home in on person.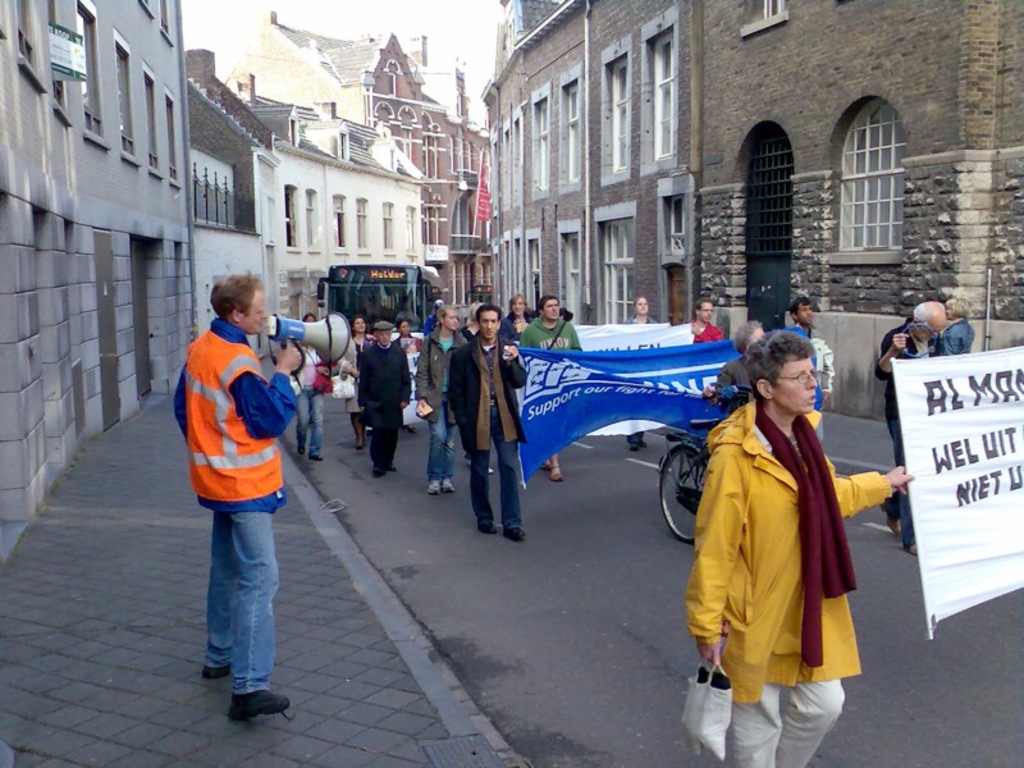
Homed in at box=[878, 297, 933, 554].
